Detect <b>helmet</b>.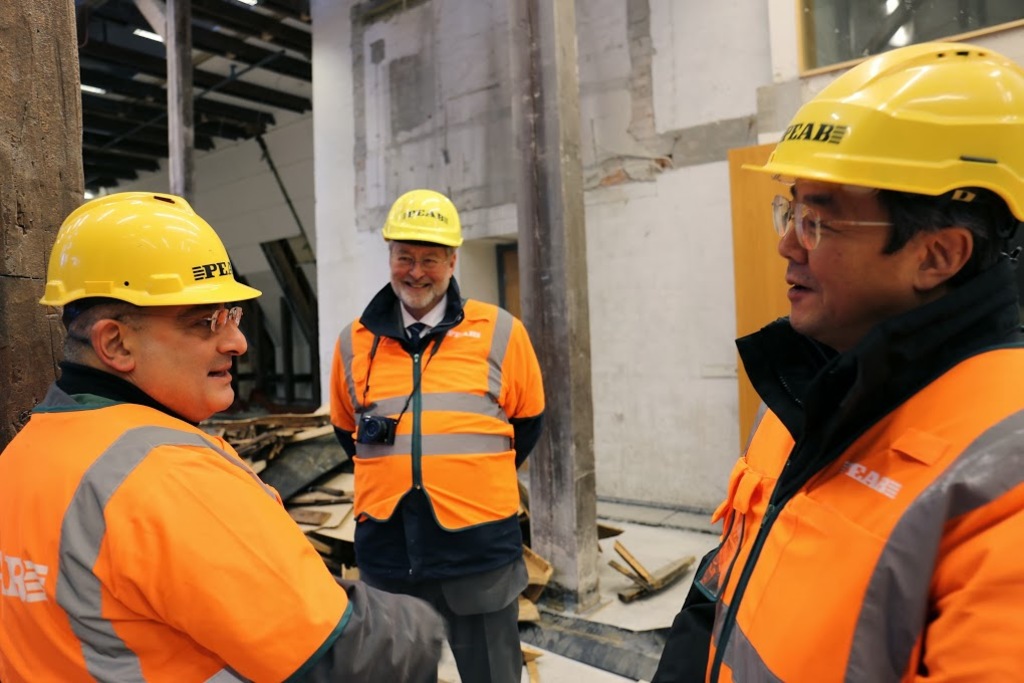
Detected at 37/193/266/333.
